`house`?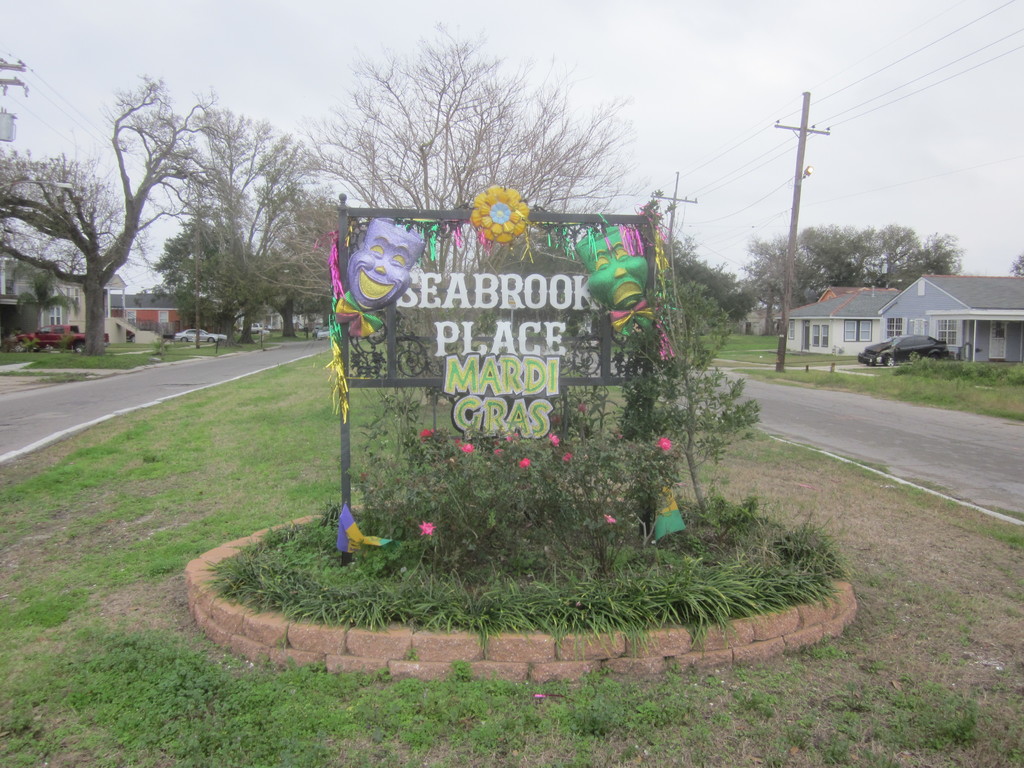
770 259 1015 371
